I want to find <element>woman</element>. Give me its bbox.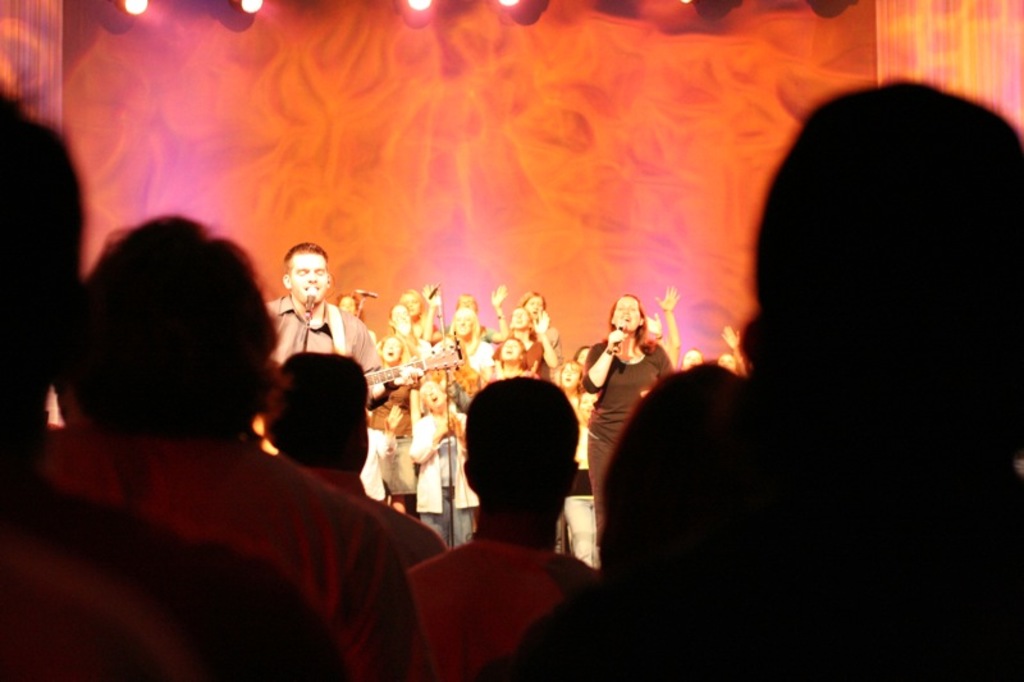
584:293:675:551.
